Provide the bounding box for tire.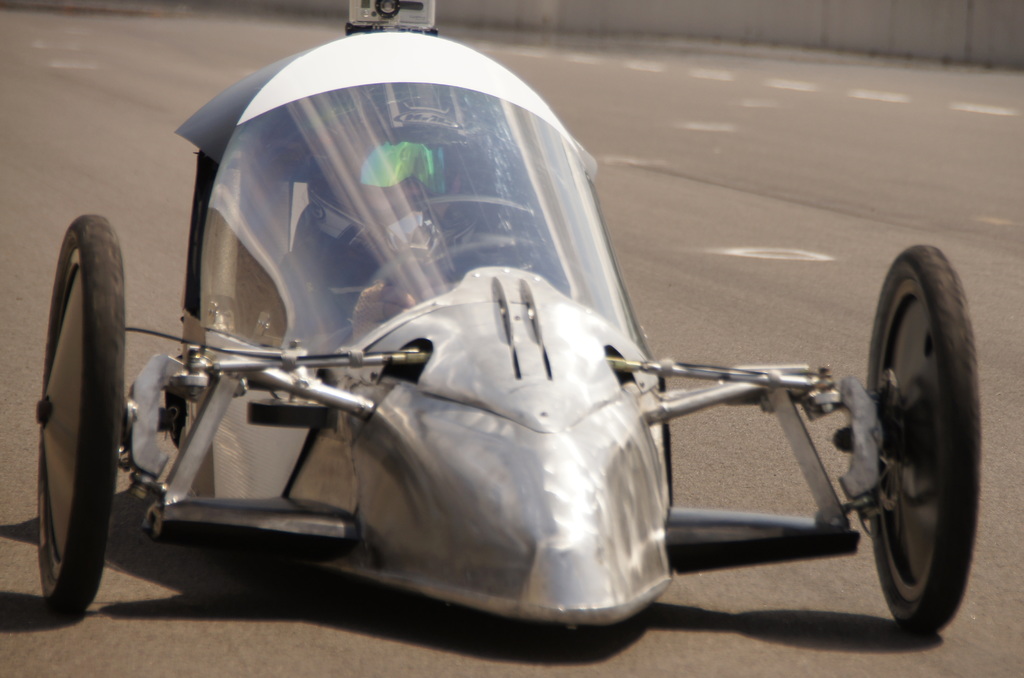
{"left": 860, "top": 244, "right": 984, "bottom": 636}.
